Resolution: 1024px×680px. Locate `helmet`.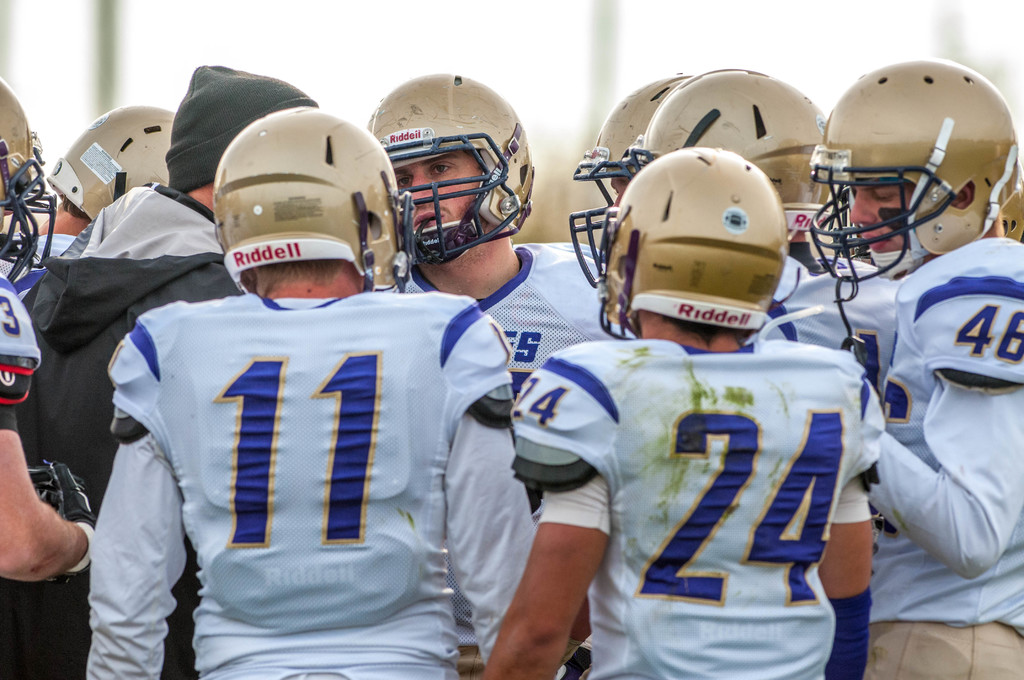
(left=0, top=80, right=53, bottom=285).
